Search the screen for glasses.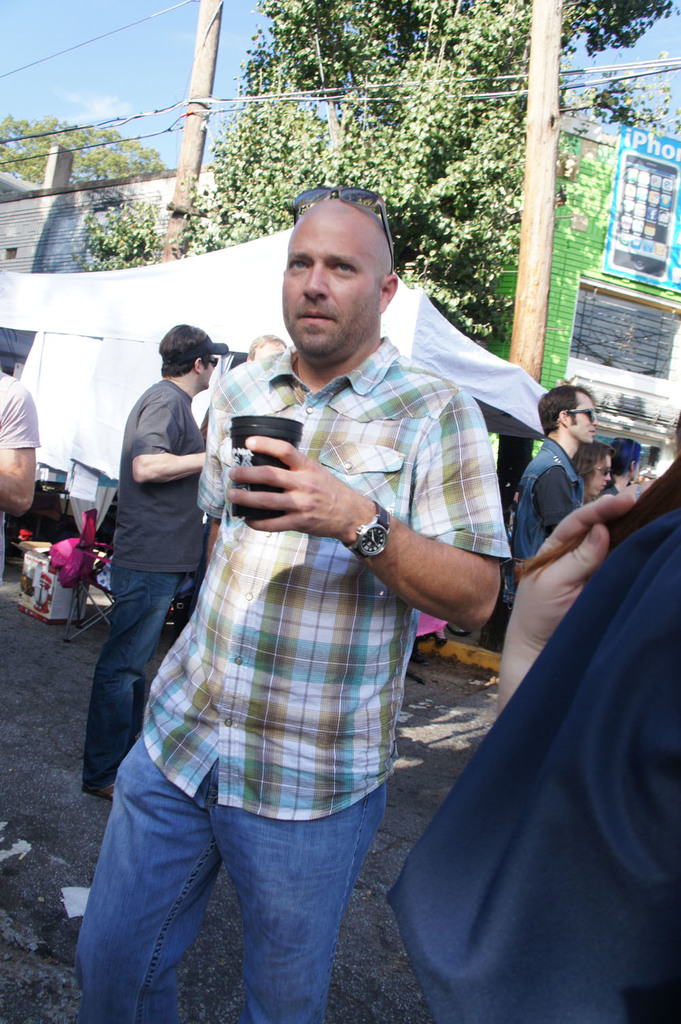
Found at select_region(285, 185, 404, 272).
